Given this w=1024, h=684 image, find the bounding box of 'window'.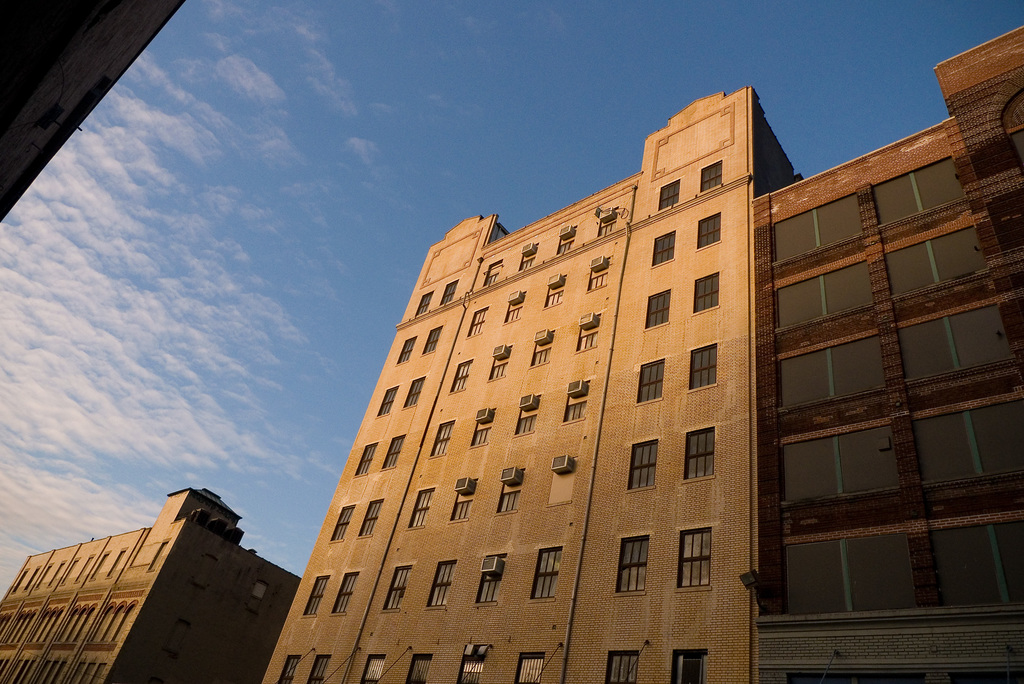
locate(298, 576, 323, 616).
